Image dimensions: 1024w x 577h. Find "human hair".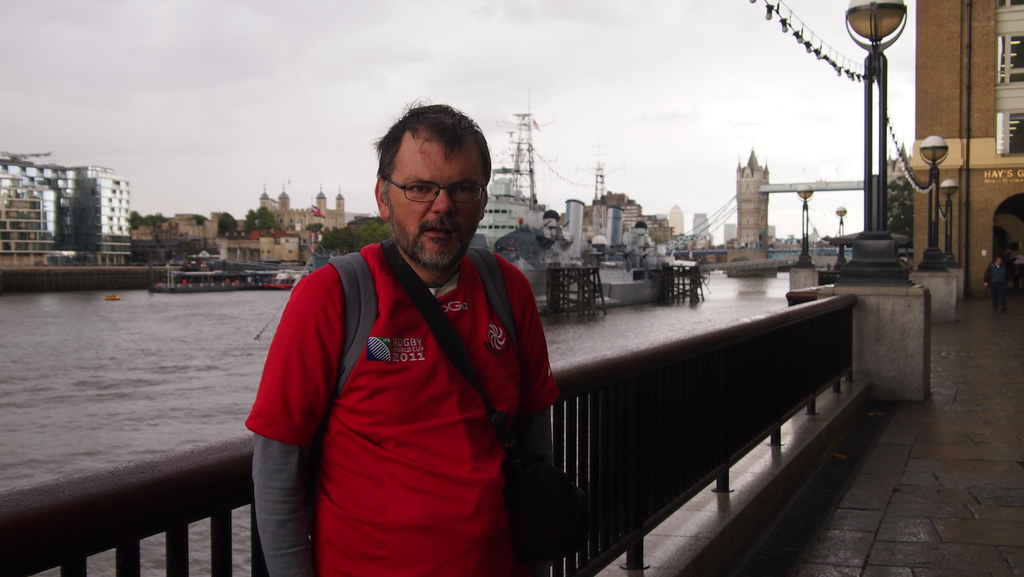
367 115 481 180.
